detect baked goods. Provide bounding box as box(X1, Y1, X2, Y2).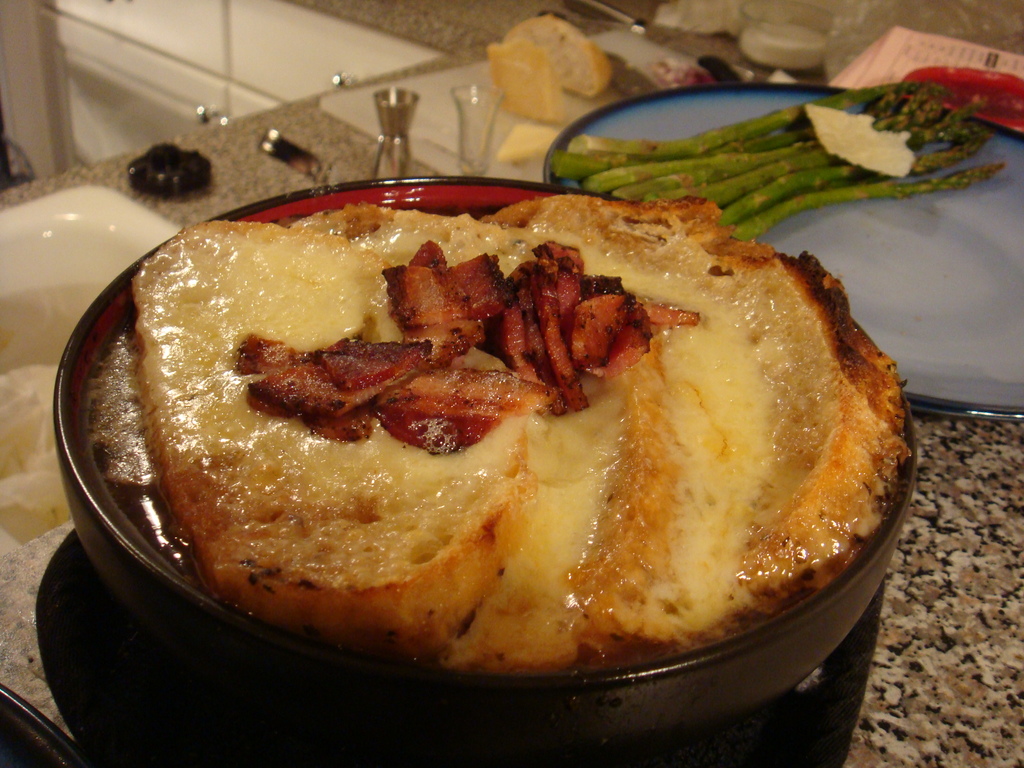
box(497, 120, 563, 162).
